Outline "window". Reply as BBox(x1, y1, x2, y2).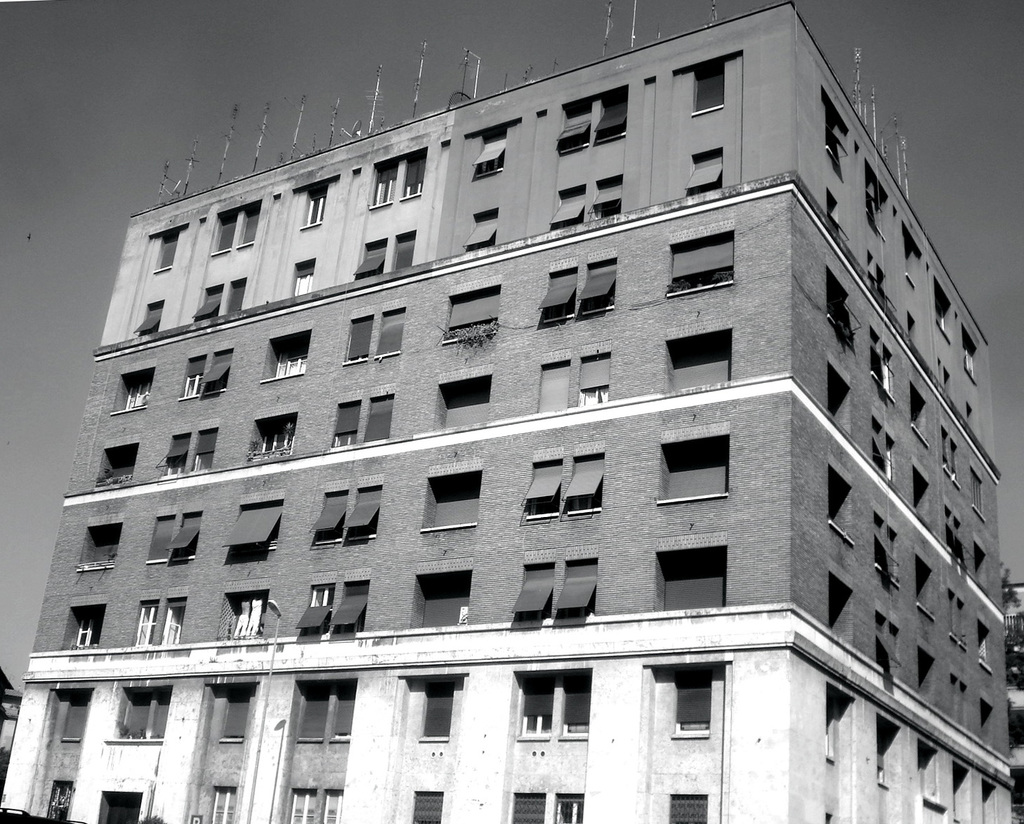
BBox(189, 360, 207, 396).
